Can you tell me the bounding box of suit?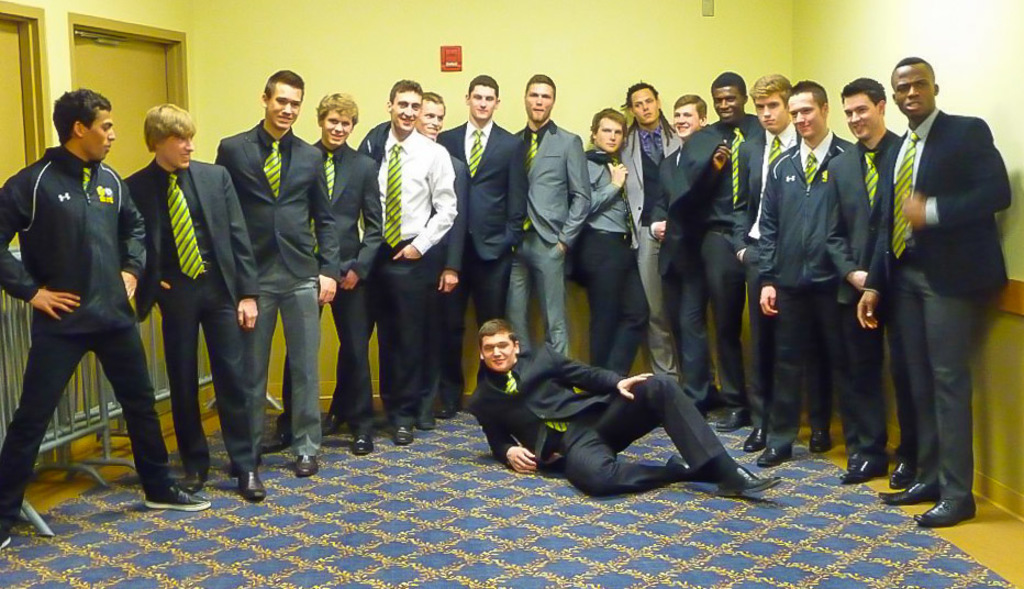
locate(616, 126, 684, 384).
